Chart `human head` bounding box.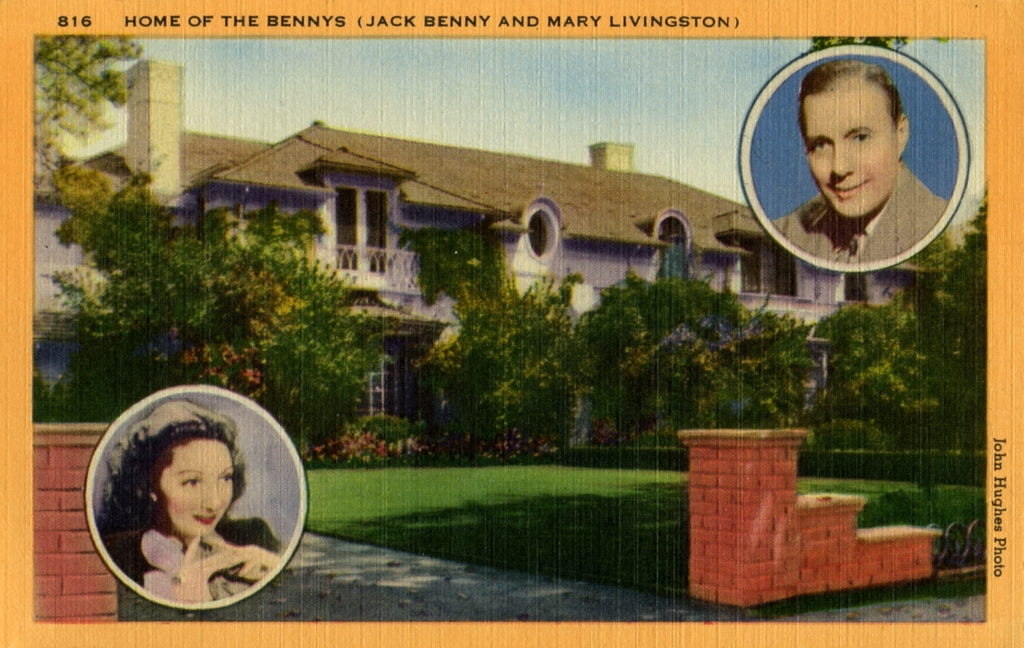
Charted: 806 60 908 211.
